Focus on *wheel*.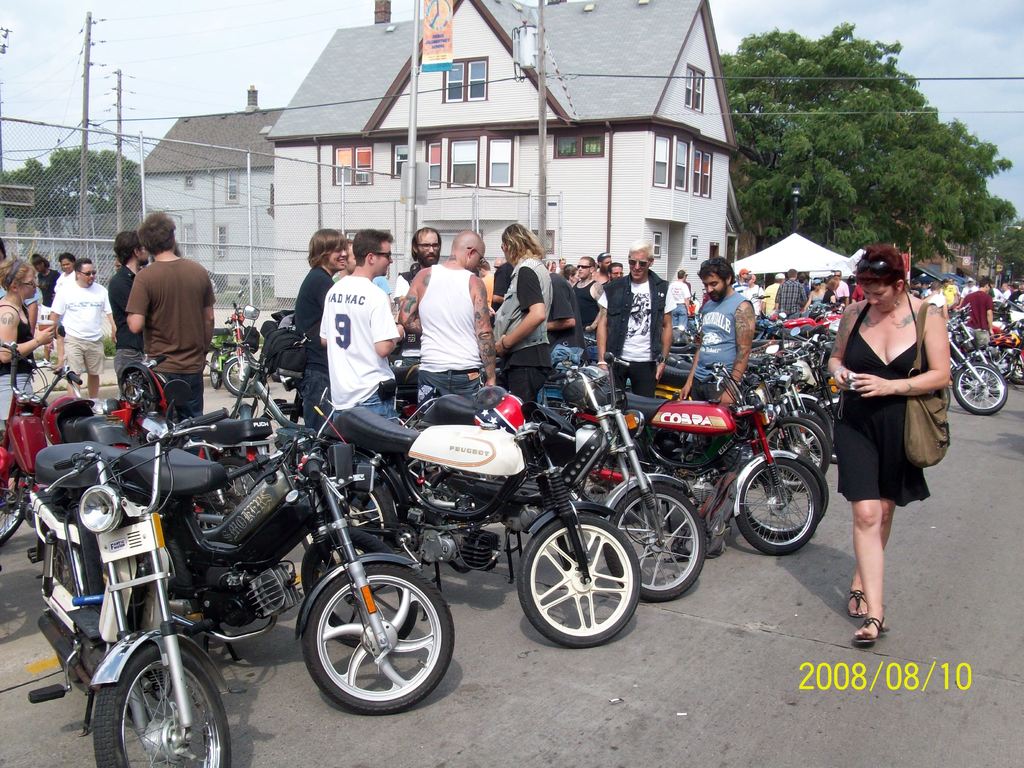
Focused at bbox=(209, 353, 220, 390).
